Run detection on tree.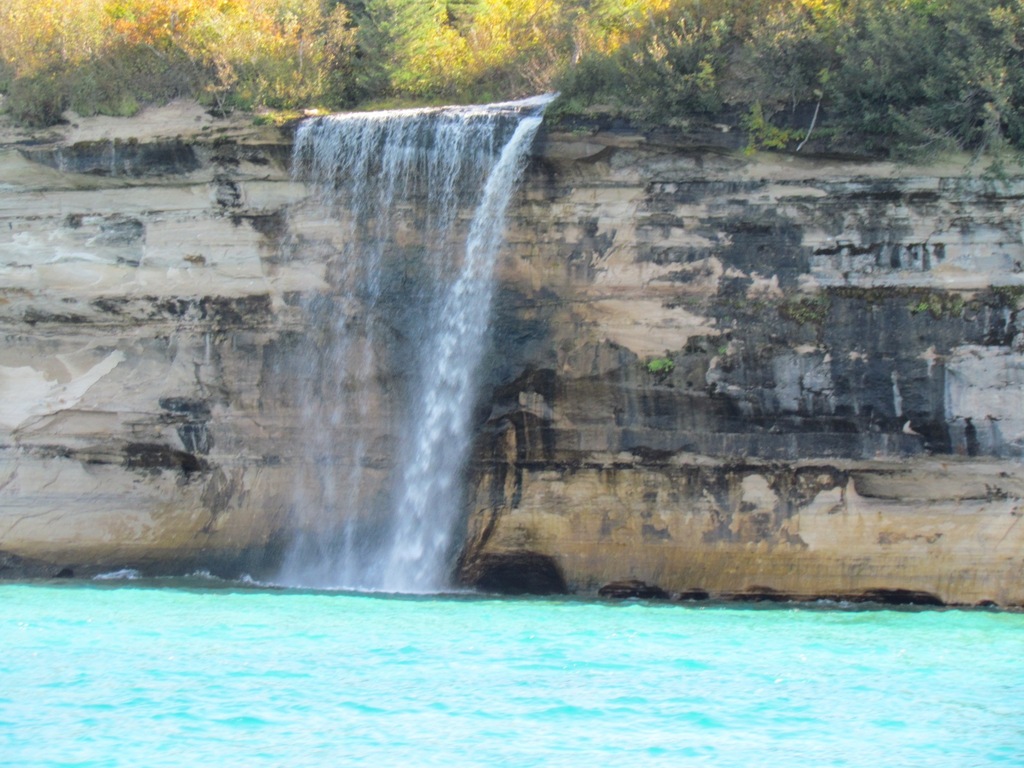
Result: rect(831, 0, 1023, 188).
